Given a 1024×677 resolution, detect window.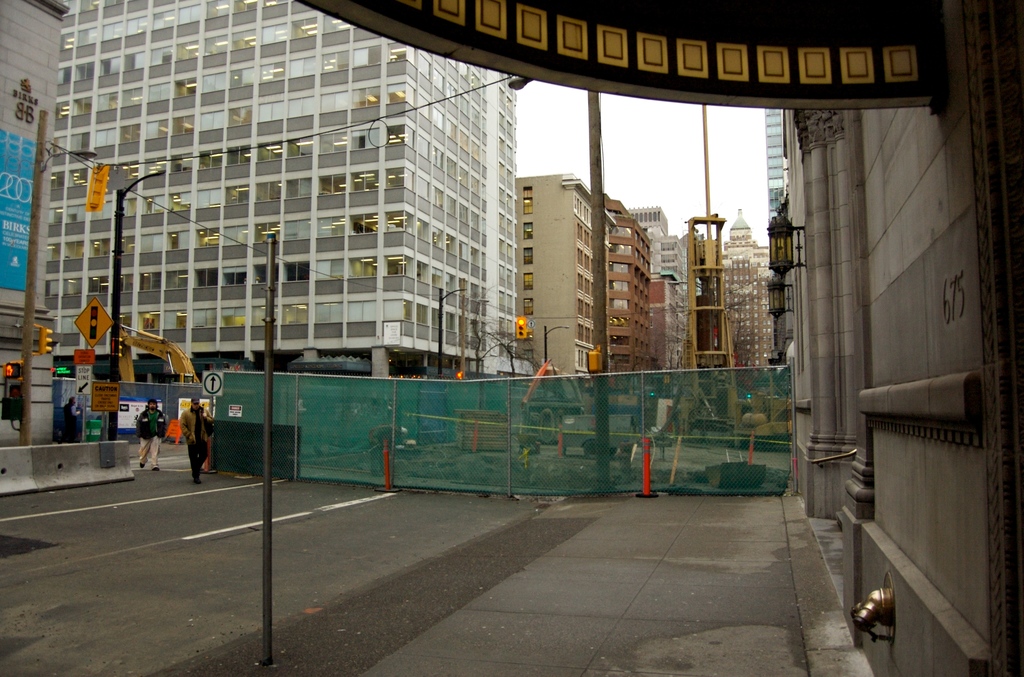
148:195:164:212.
